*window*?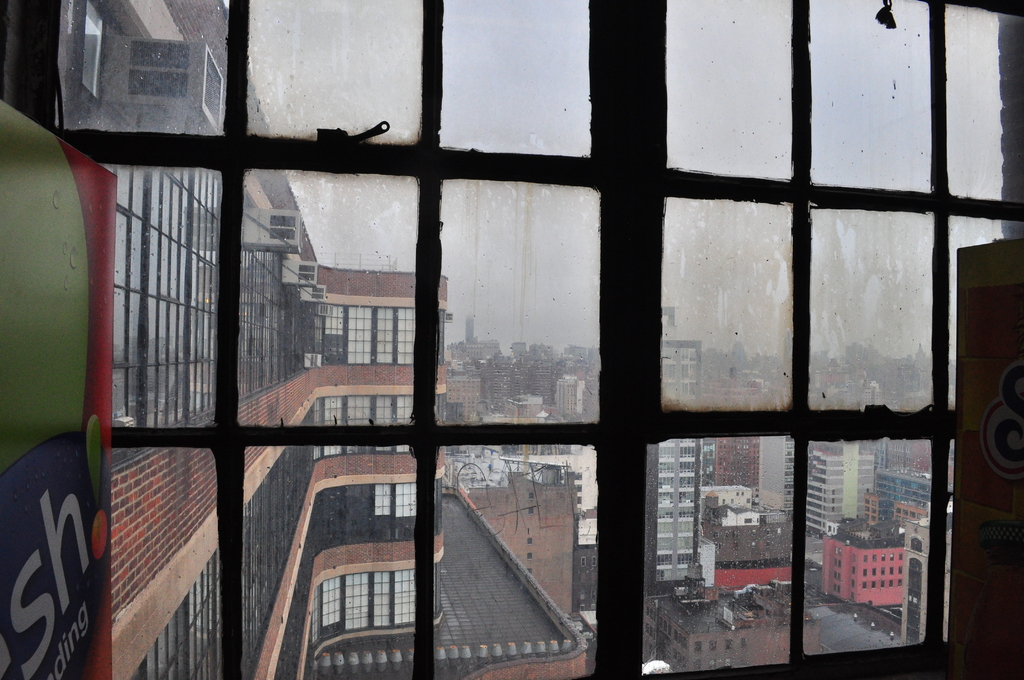
593:591:598:604
